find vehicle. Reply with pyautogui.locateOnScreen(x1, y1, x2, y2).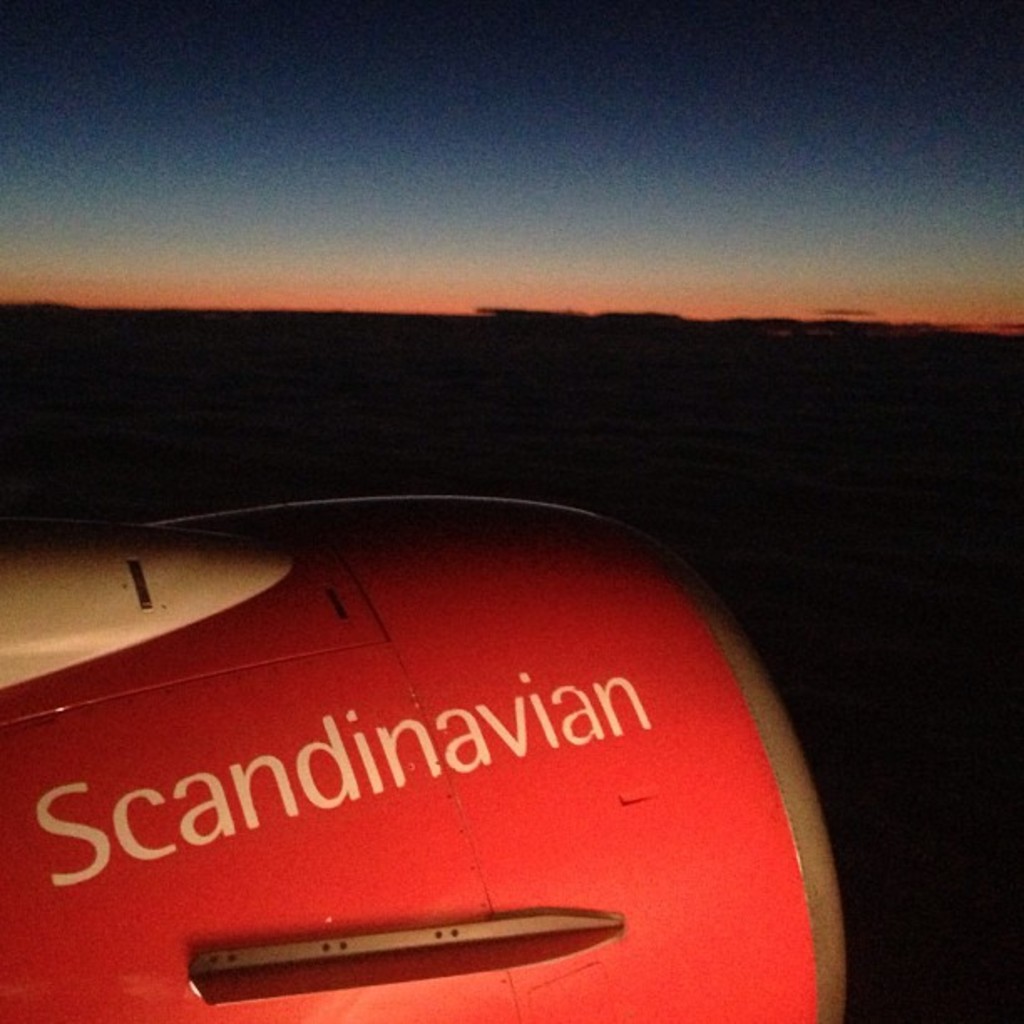
pyautogui.locateOnScreen(0, 490, 850, 1014).
